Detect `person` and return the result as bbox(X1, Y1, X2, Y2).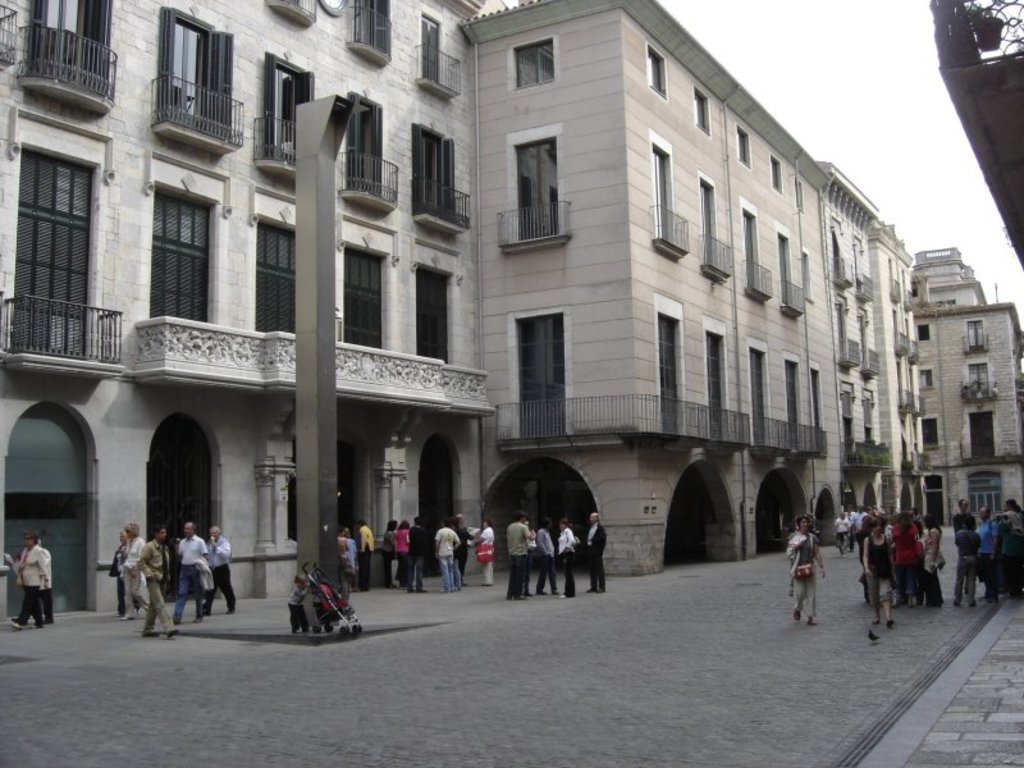
bbox(141, 531, 189, 639).
